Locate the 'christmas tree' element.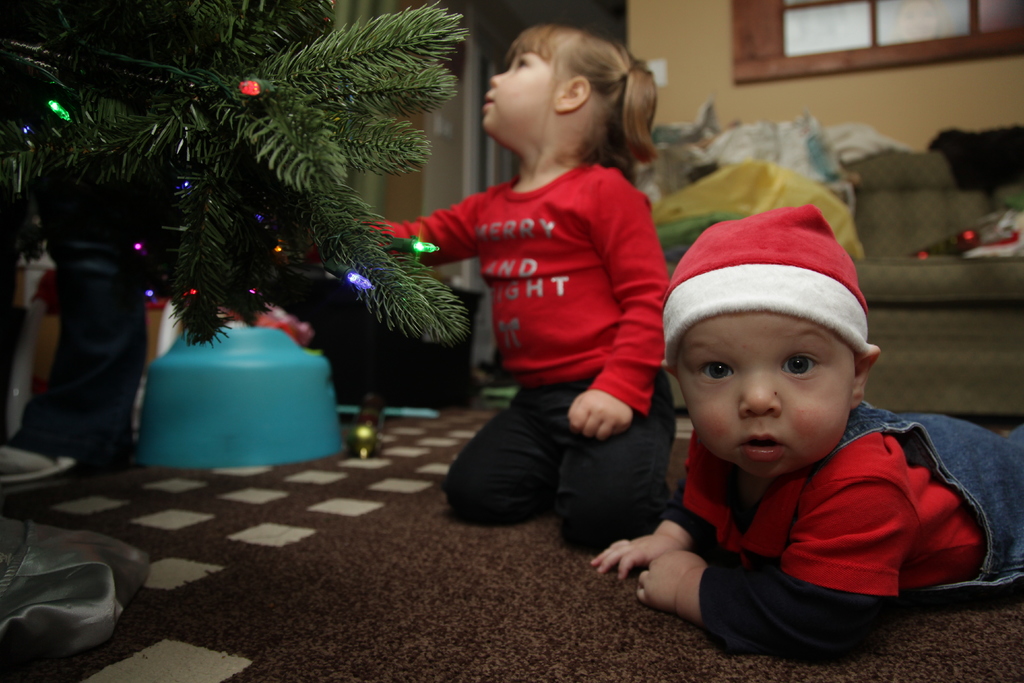
Element bbox: 0:0:470:374.
